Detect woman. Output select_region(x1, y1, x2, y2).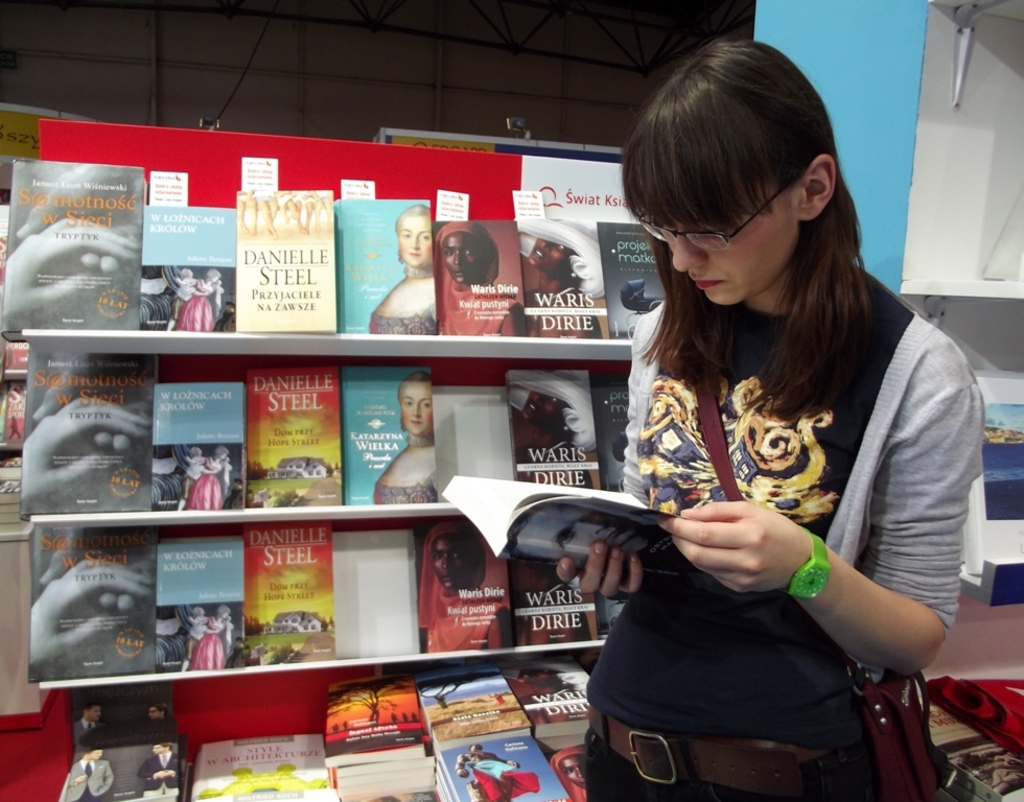
select_region(417, 522, 505, 662).
